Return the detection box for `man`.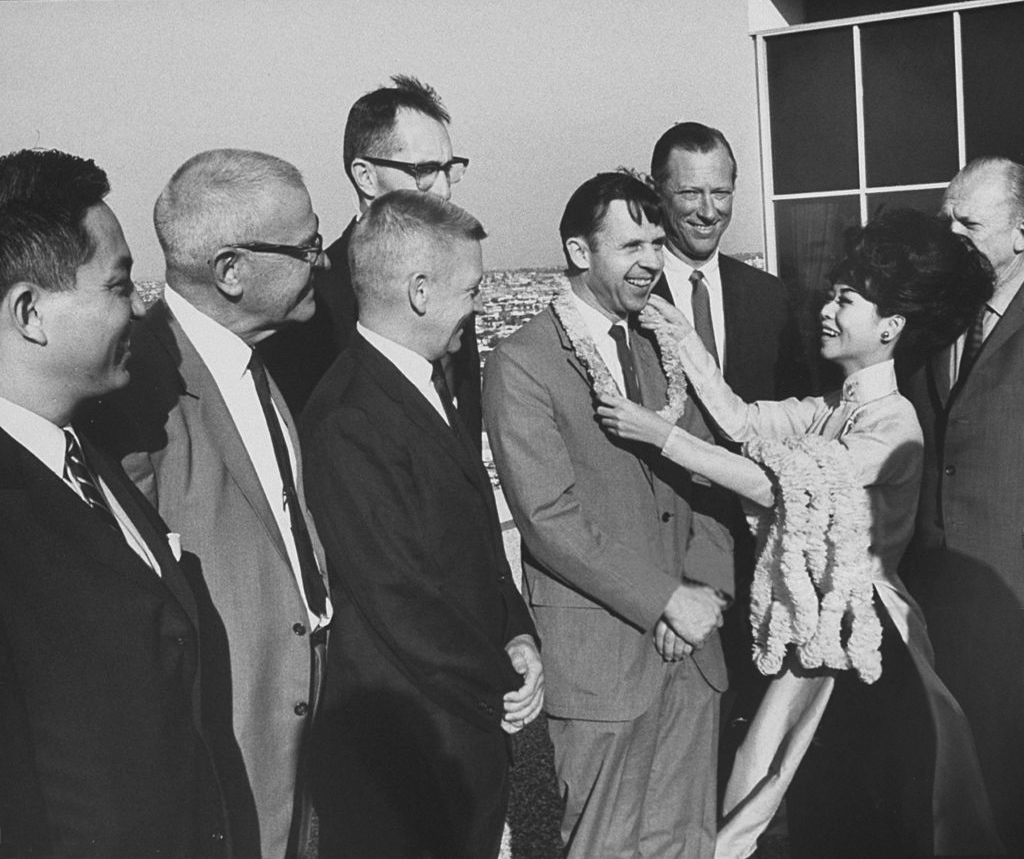
<box>307,224,549,858</box>.
